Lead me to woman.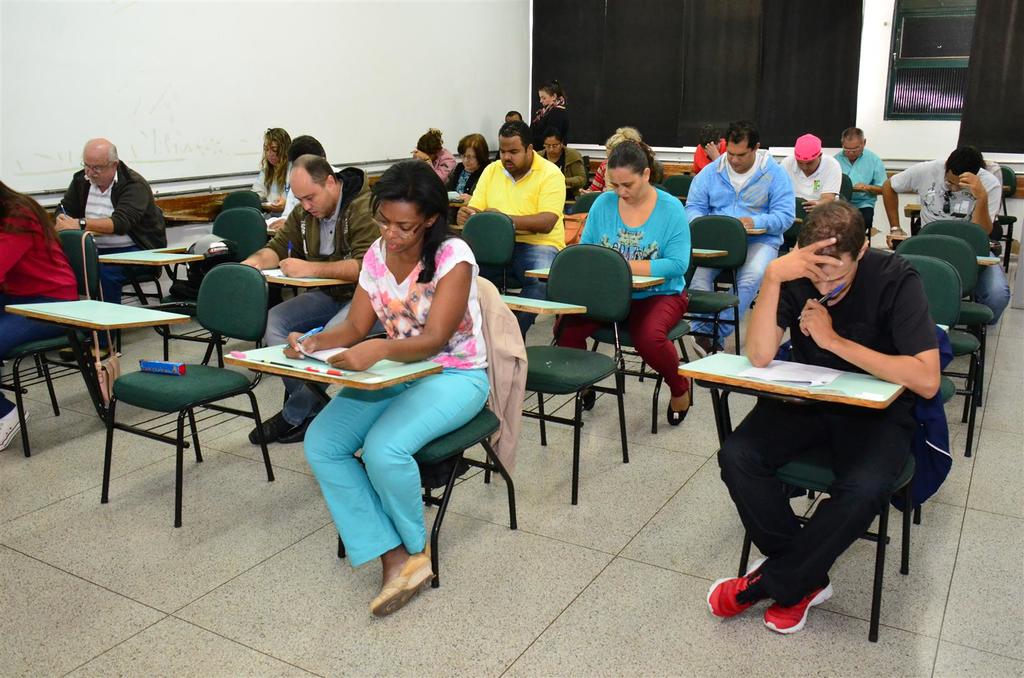
Lead to 241:127:301:210.
